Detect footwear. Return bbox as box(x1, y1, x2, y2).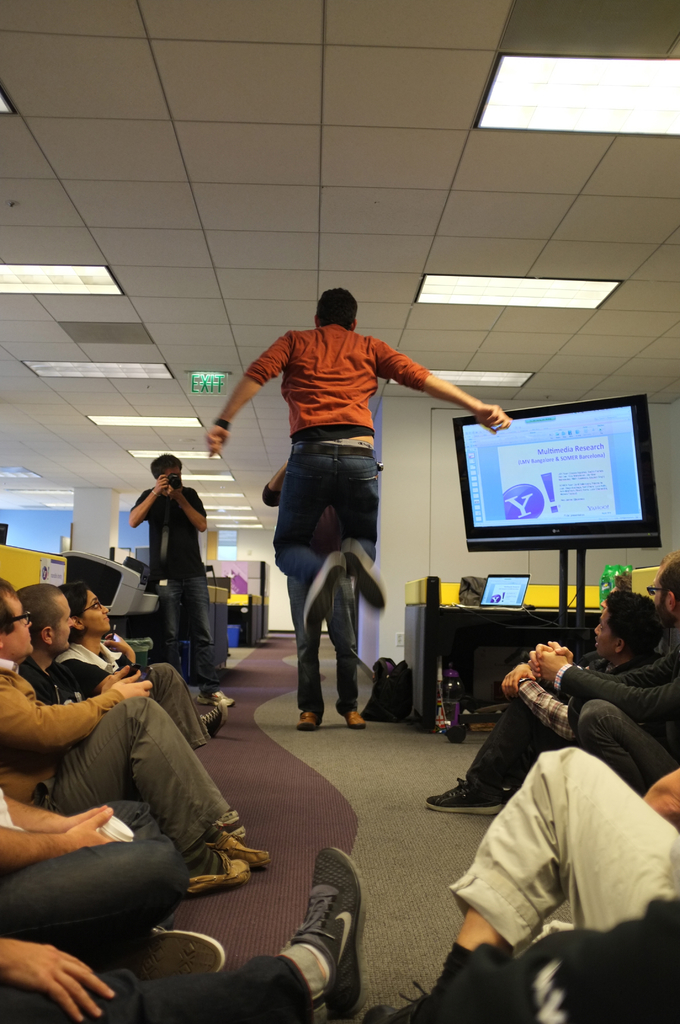
box(424, 772, 512, 815).
